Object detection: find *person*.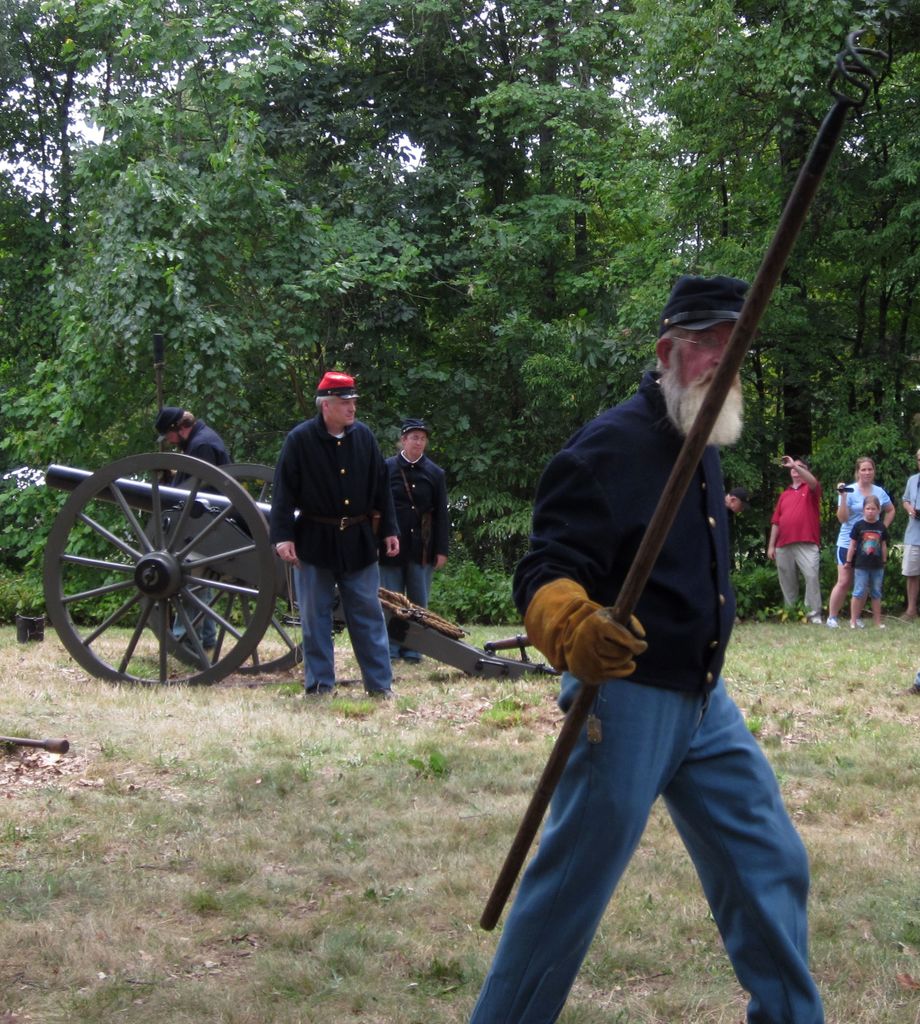
x1=381 y1=413 x2=452 y2=659.
